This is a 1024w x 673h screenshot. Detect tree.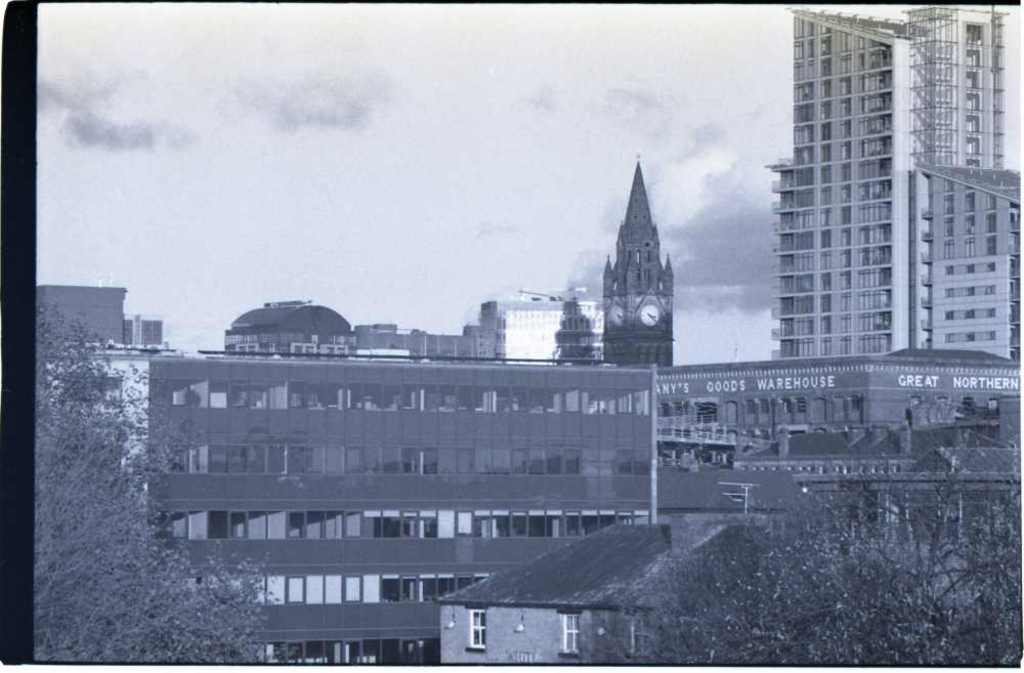
(25,300,275,662).
